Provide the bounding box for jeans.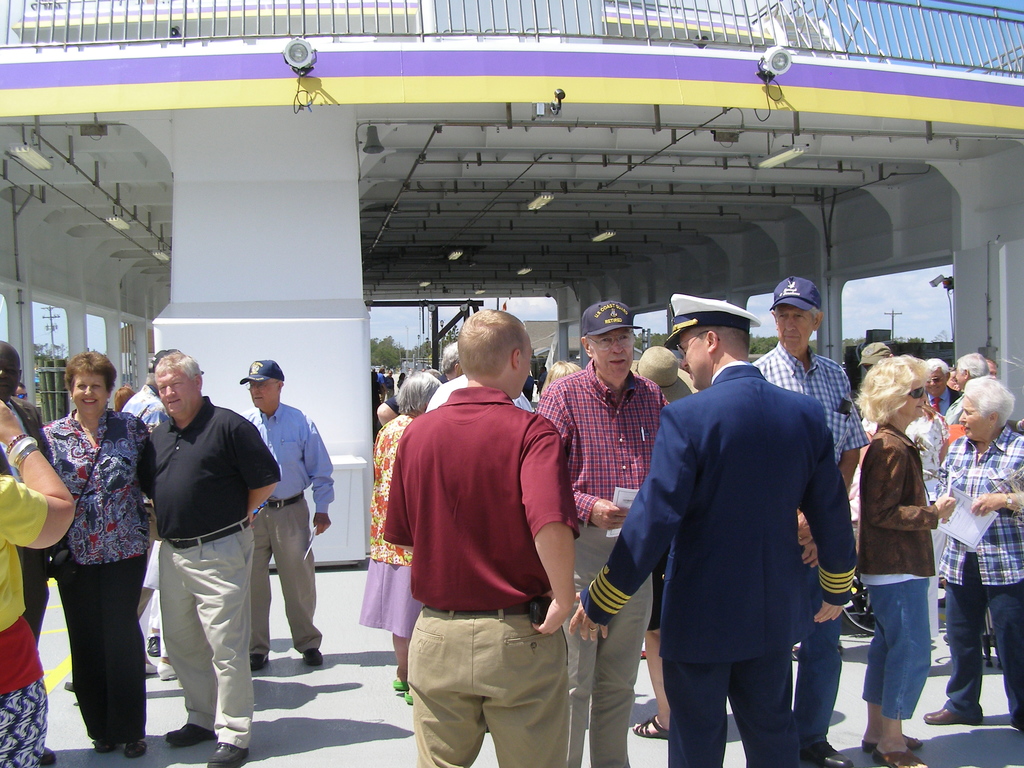
566/524/649/766.
